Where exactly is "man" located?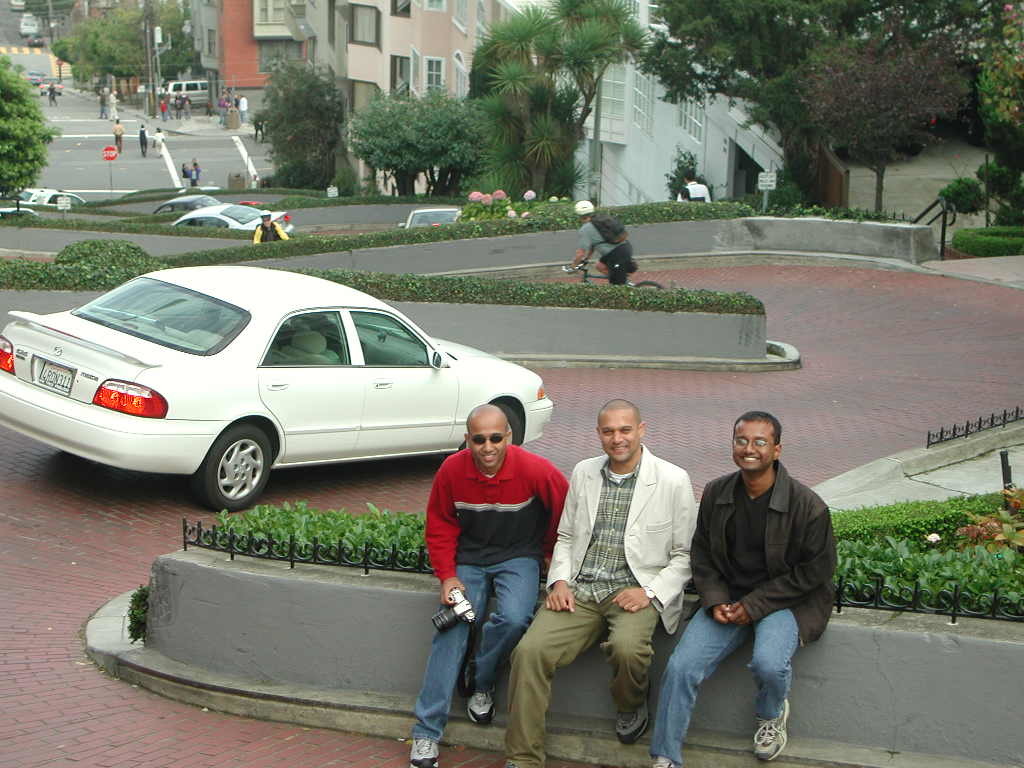
Its bounding box is <region>564, 194, 636, 292</region>.
